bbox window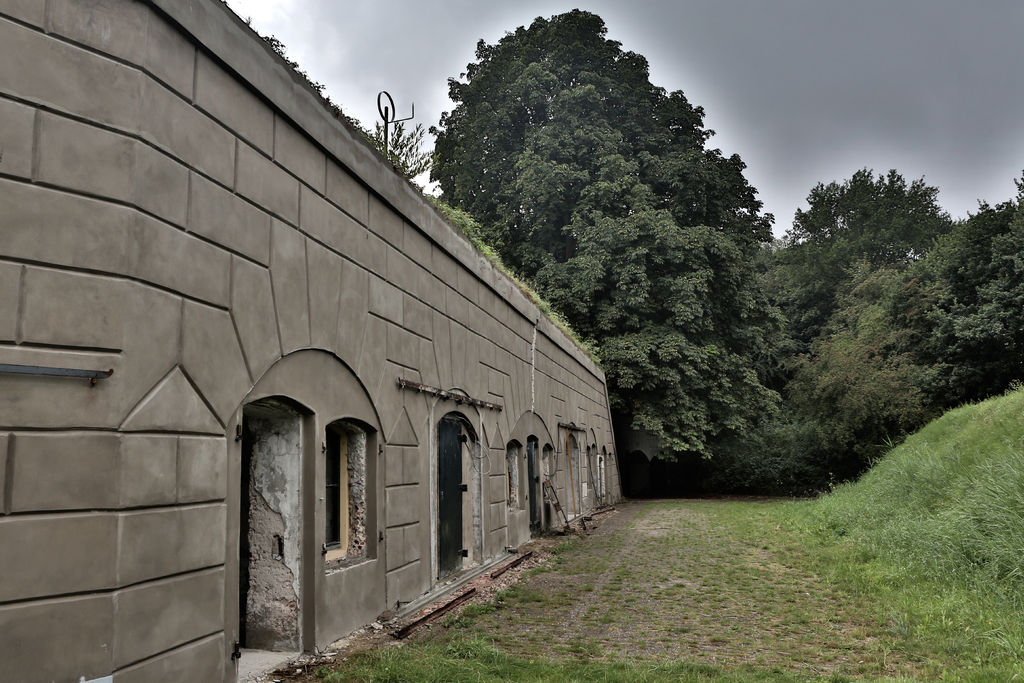
pyautogui.locateOnScreen(326, 432, 349, 560)
